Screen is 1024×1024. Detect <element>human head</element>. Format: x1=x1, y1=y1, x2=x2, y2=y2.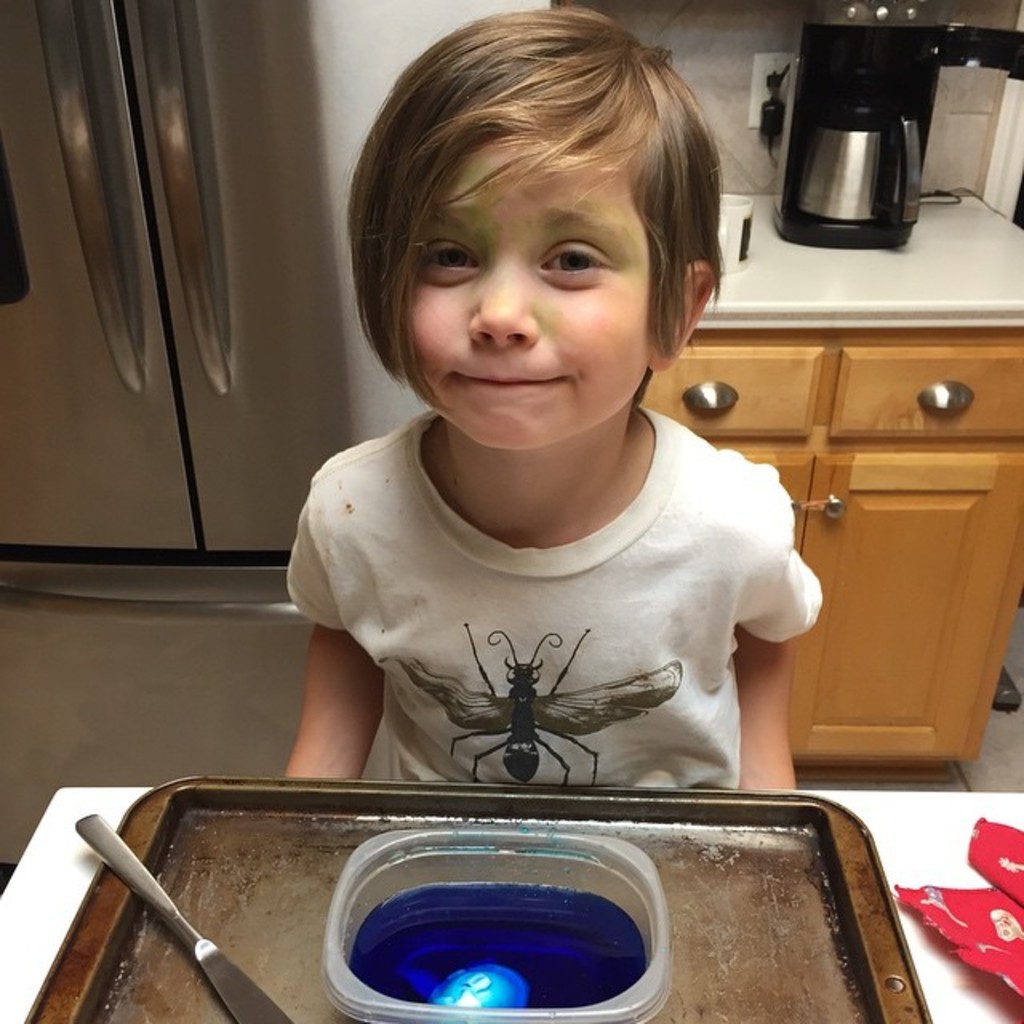
x1=338, y1=21, x2=754, y2=454.
